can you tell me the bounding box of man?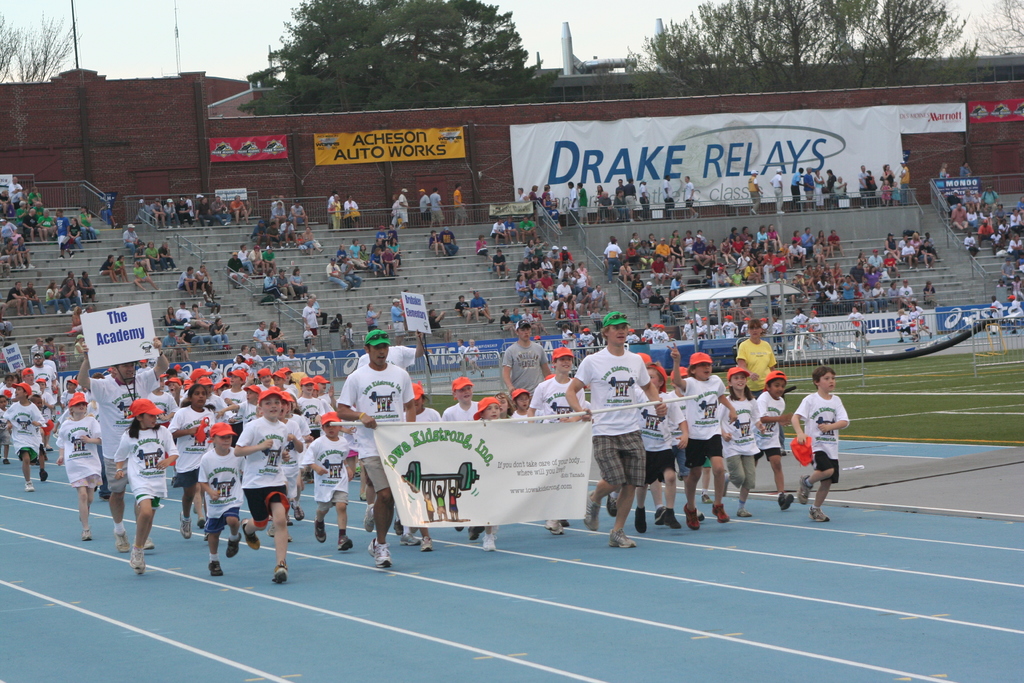
Rect(179, 199, 198, 227).
